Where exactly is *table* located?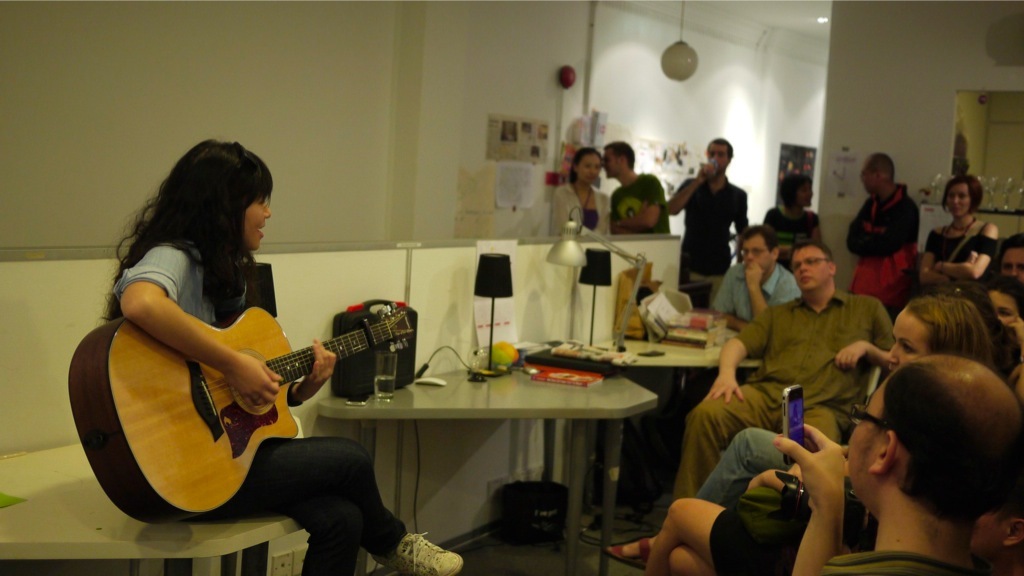
Its bounding box is [left=0, top=470, right=309, bottom=575].
